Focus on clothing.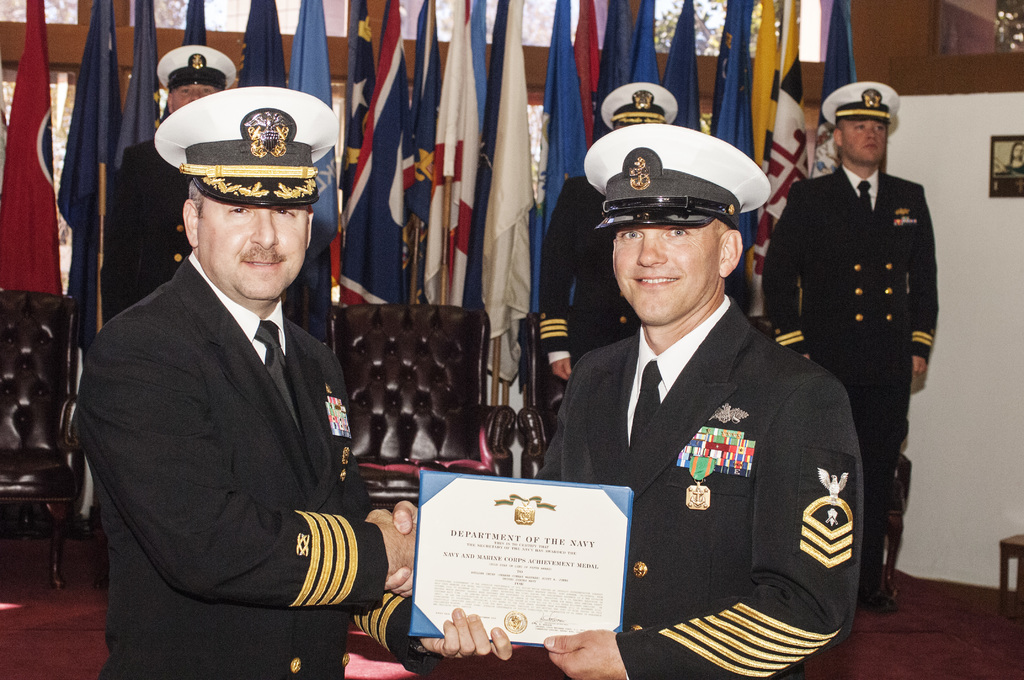
Focused at [x1=81, y1=250, x2=439, y2=679].
